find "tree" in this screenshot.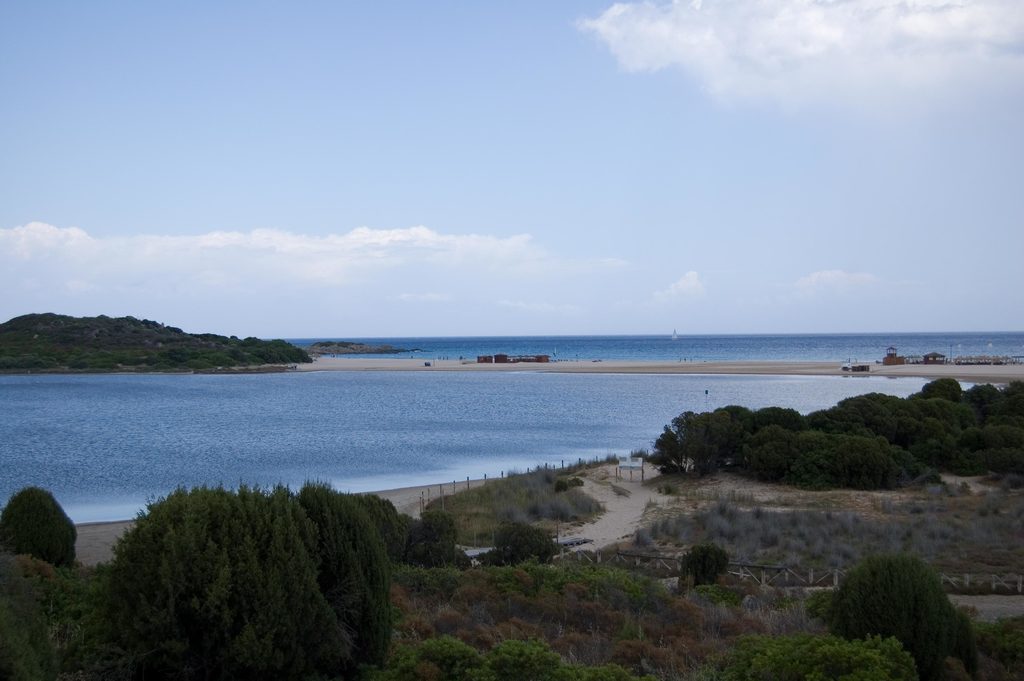
The bounding box for "tree" is <bbox>0, 487, 77, 568</bbox>.
